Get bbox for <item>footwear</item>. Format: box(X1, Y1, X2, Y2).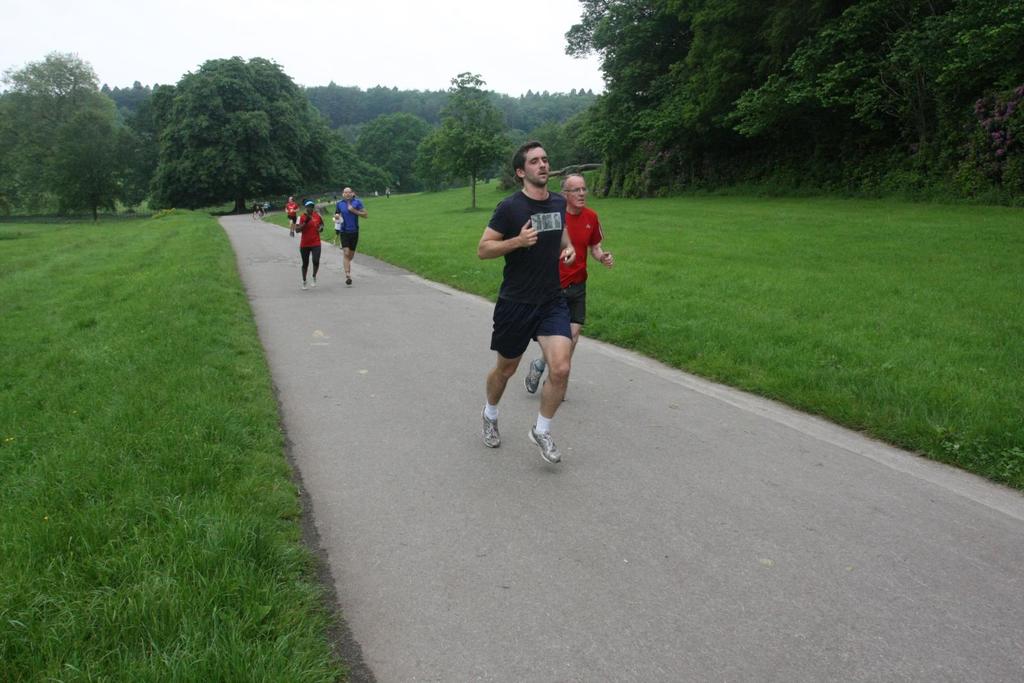
box(522, 358, 550, 392).
